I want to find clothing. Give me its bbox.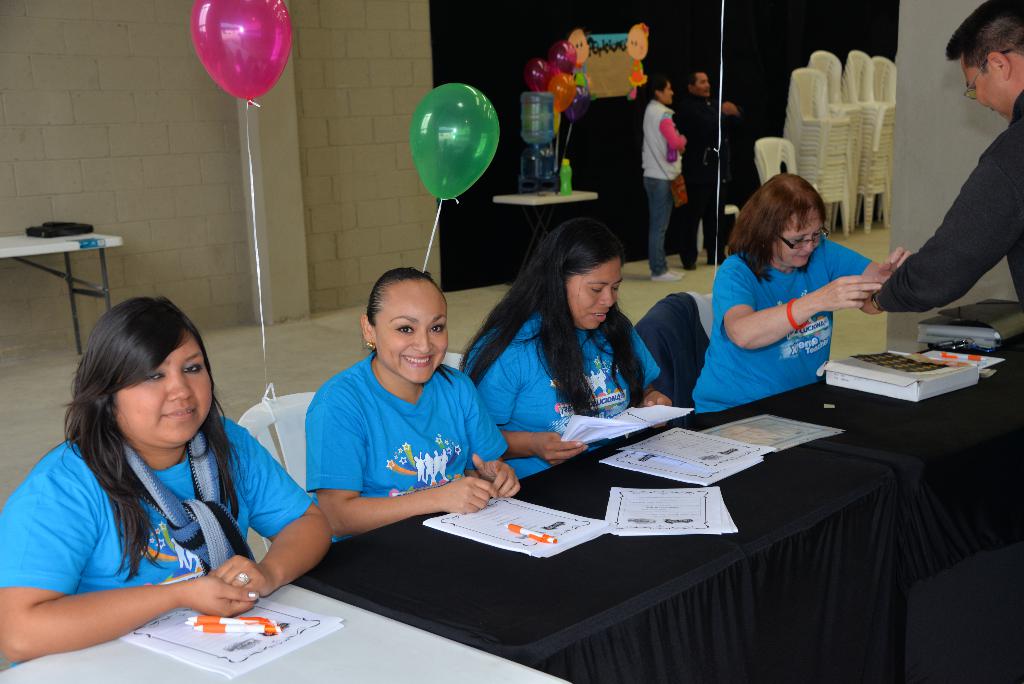
[x1=668, y1=95, x2=735, y2=263].
